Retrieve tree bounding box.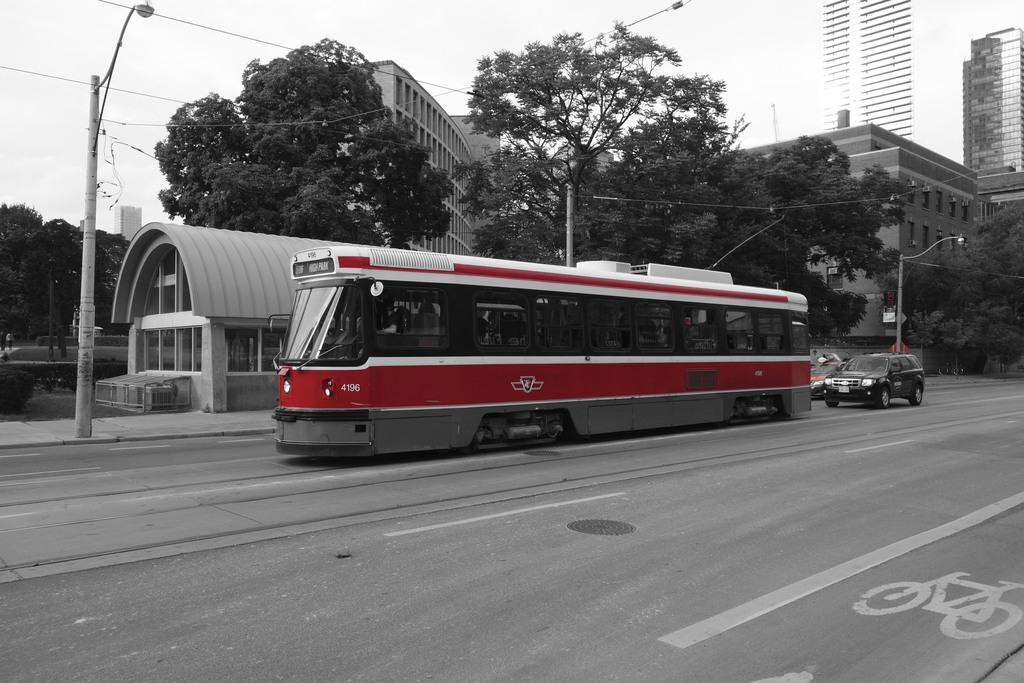
Bounding box: 158,37,454,250.
